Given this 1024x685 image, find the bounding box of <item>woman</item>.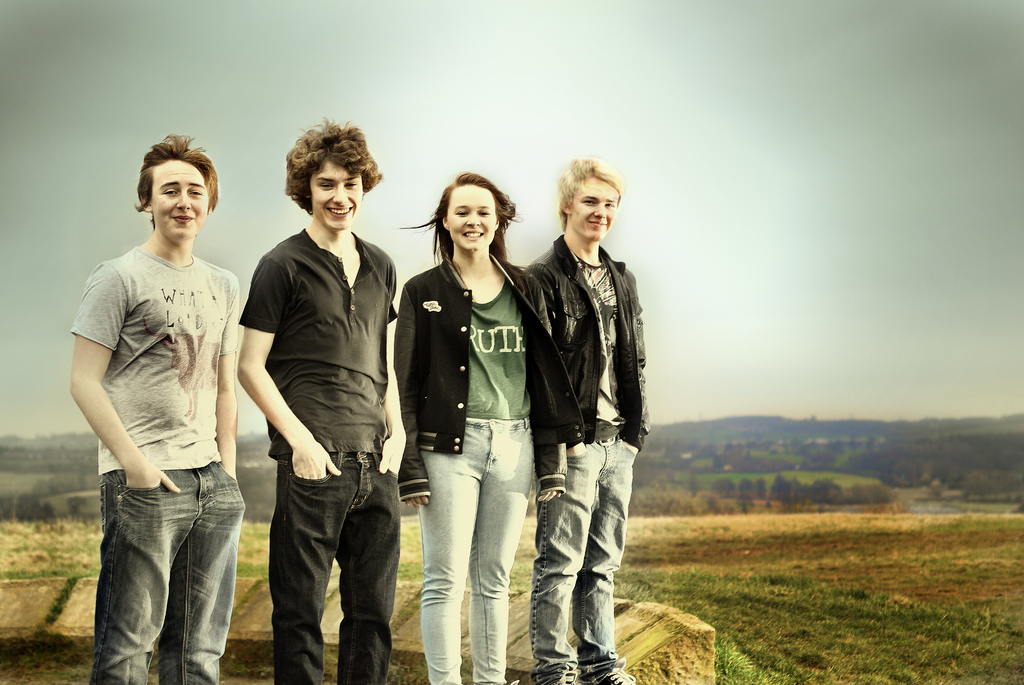
bbox(394, 179, 565, 683).
